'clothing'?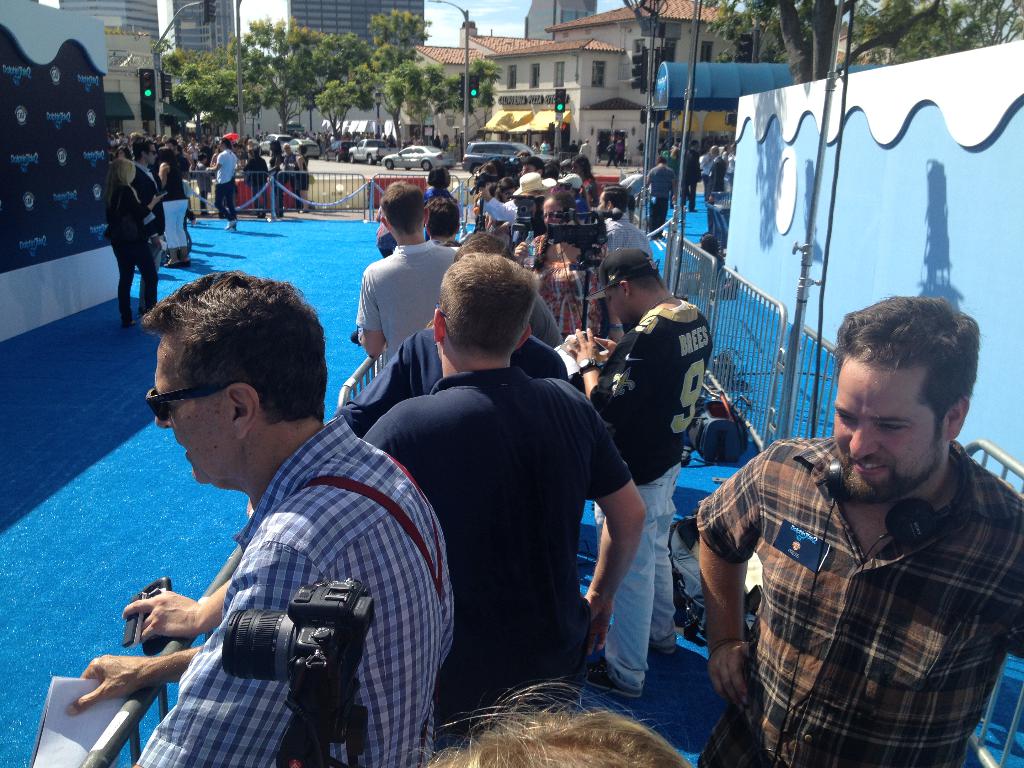
511:227:613:337
